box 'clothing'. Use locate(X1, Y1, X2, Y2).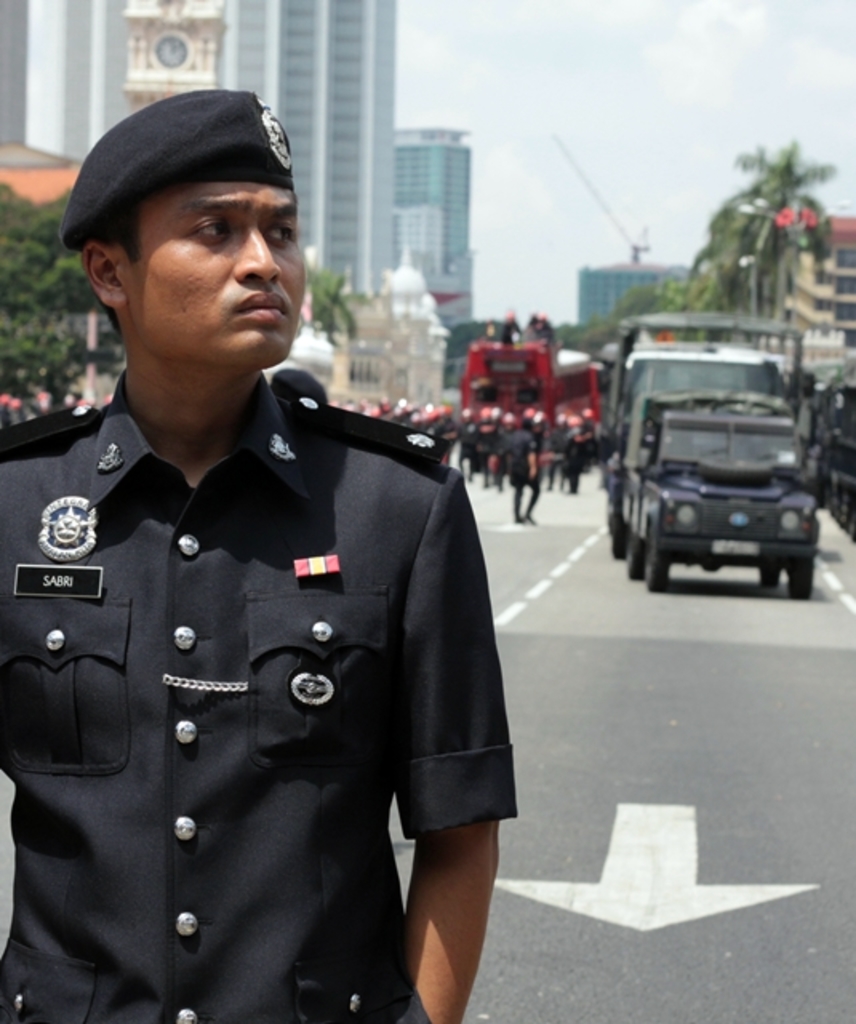
locate(0, 341, 512, 997).
